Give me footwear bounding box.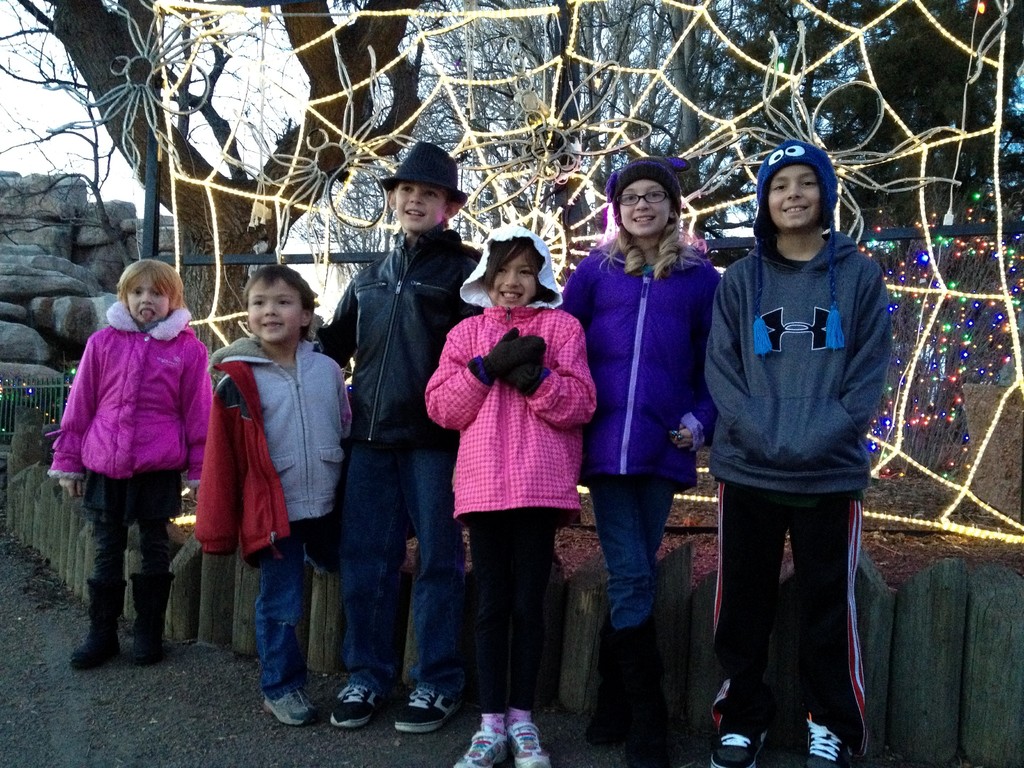
(449,726,505,767).
